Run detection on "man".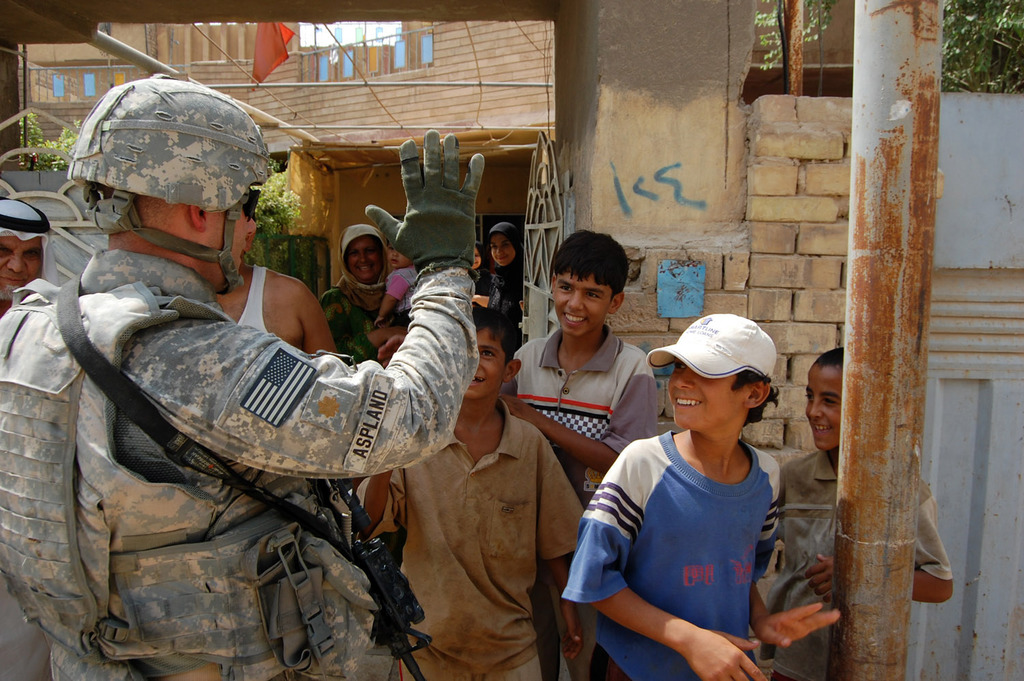
Result: {"x1": 0, "y1": 192, "x2": 56, "y2": 304}.
